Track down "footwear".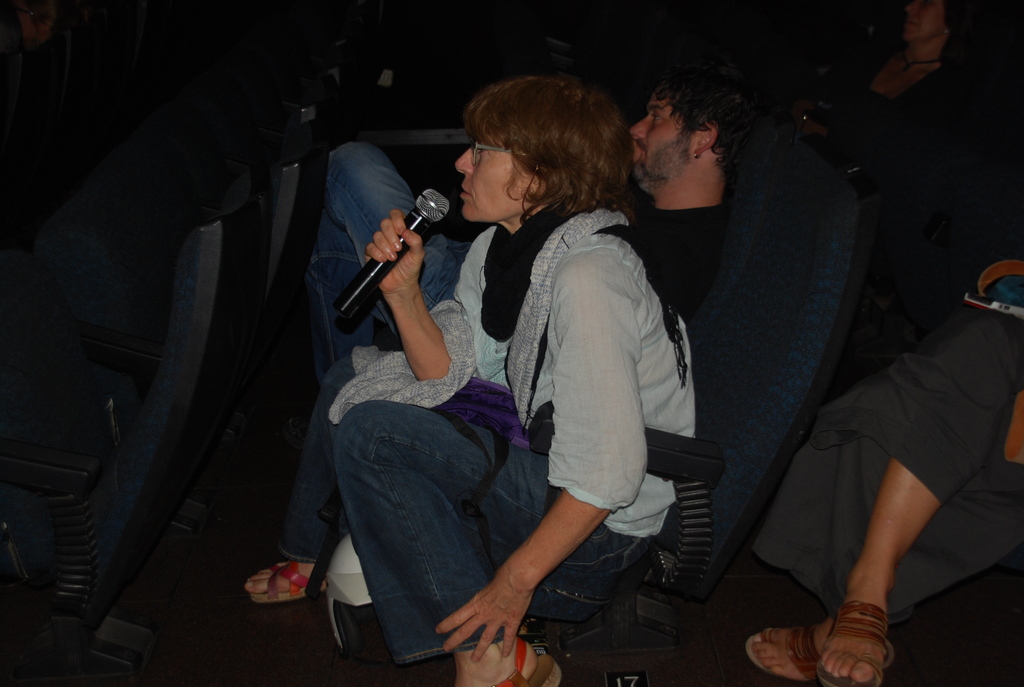
Tracked to {"left": 744, "top": 626, "right": 820, "bottom": 683}.
